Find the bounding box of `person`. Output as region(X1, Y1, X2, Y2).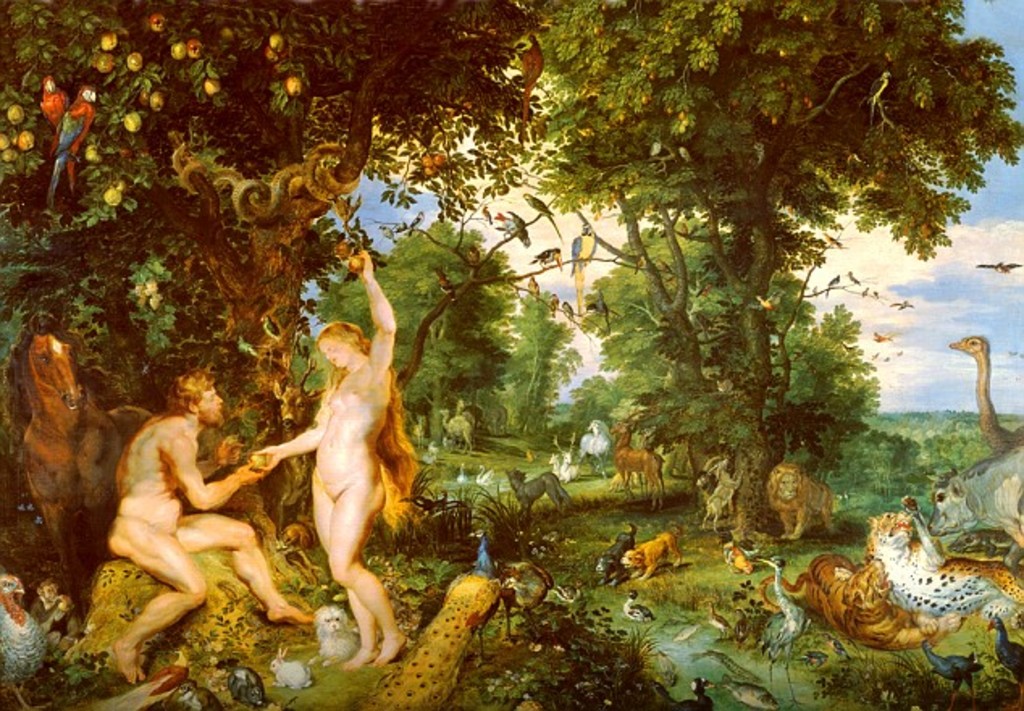
region(100, 364, 308, 688).
